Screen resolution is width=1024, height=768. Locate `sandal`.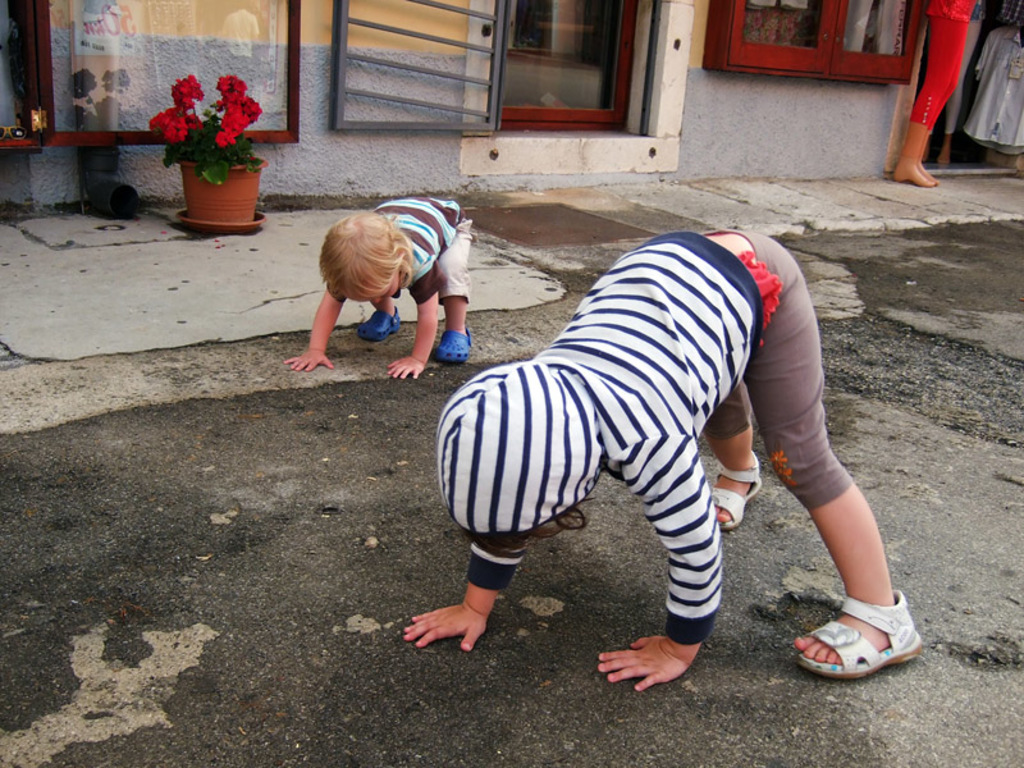
(356, 303, 397, 340).
